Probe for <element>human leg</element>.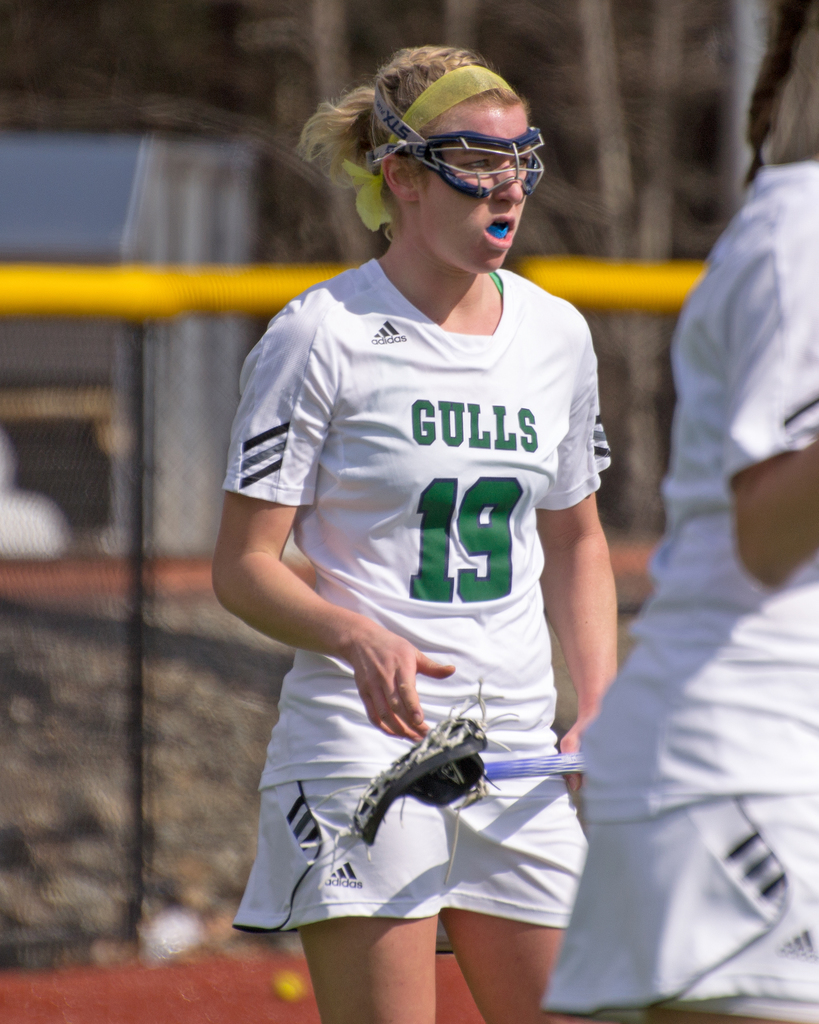
Probe result: (268, 758, 421, 1018).
